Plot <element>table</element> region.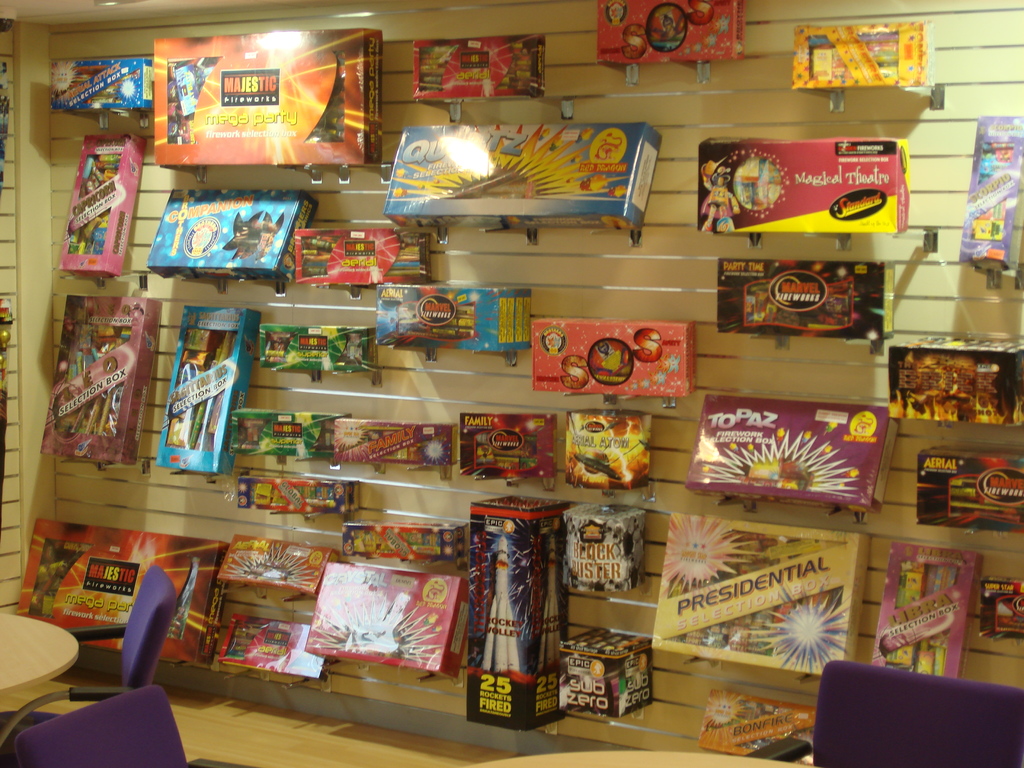
Plotted at 0 610 83 686.
